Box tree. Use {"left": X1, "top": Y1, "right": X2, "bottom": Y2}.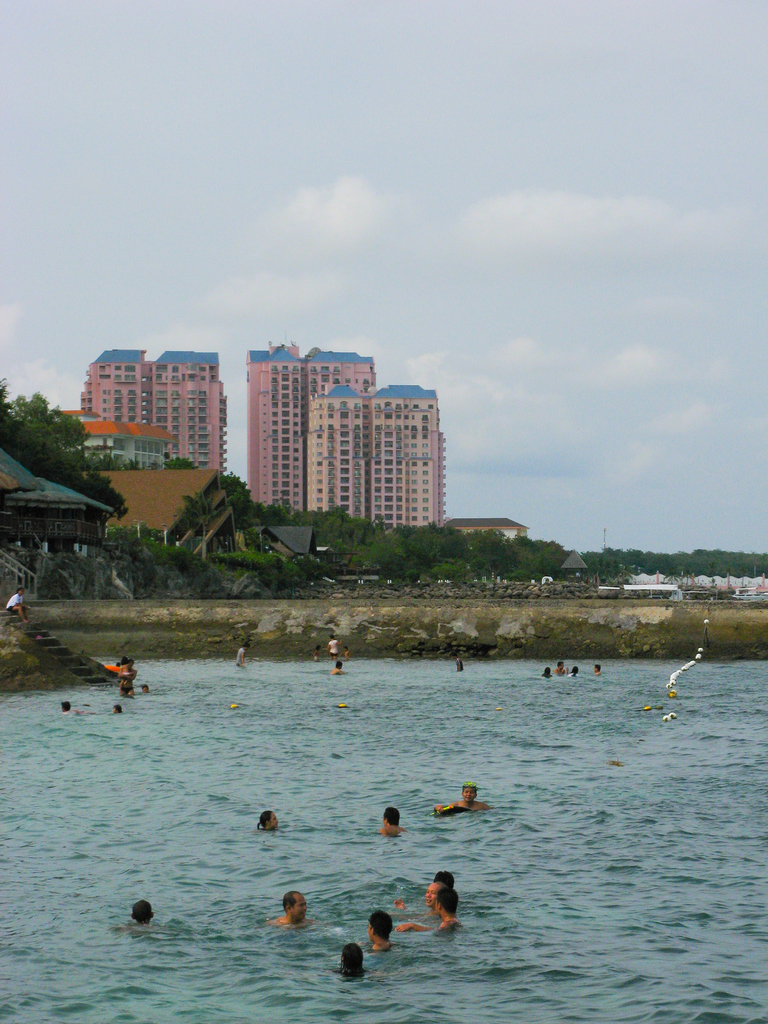
{"left": 123, "top": 456, "right": 140, "bottom": 474}.
